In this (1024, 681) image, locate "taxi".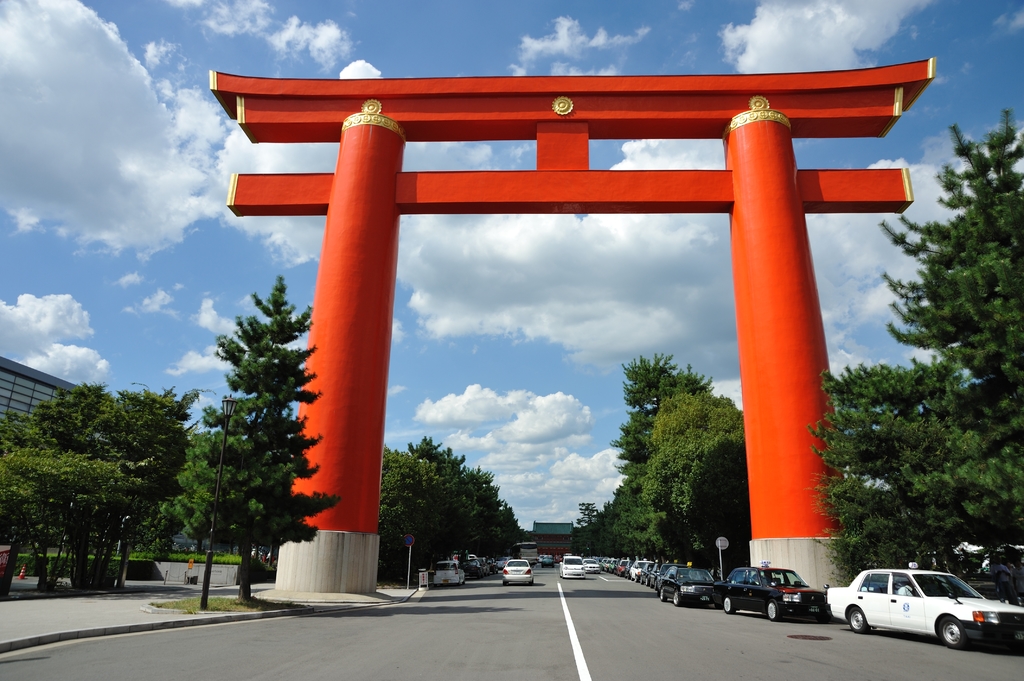
Bounding box: (left=712, top=561, right=833, bottom=623).
